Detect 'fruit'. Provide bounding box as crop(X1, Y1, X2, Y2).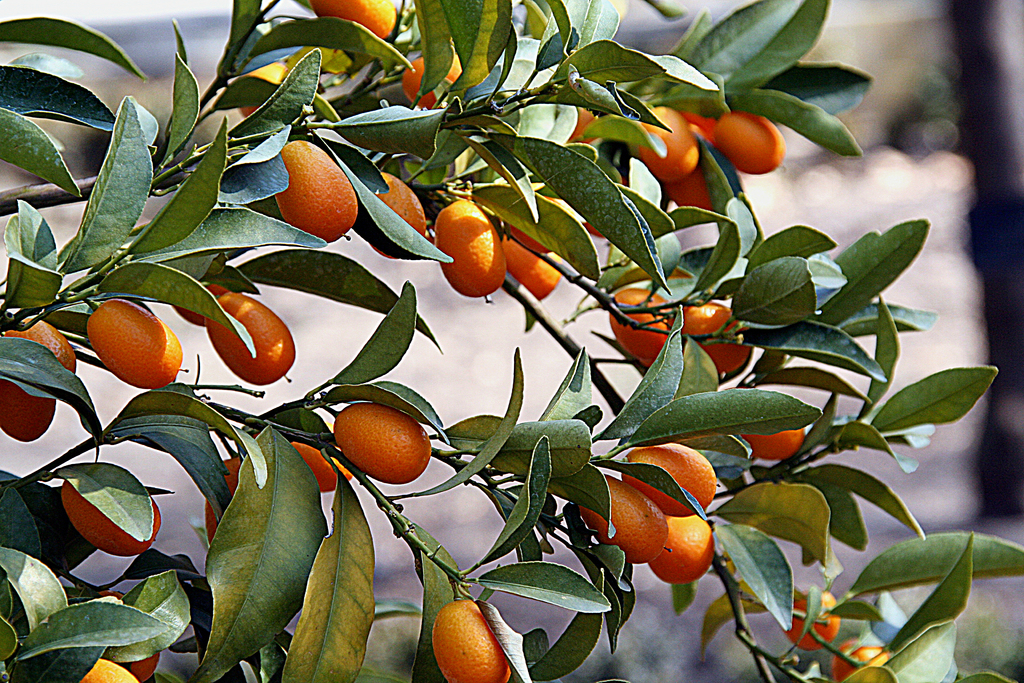
crop(6, 315, 82, 373).
